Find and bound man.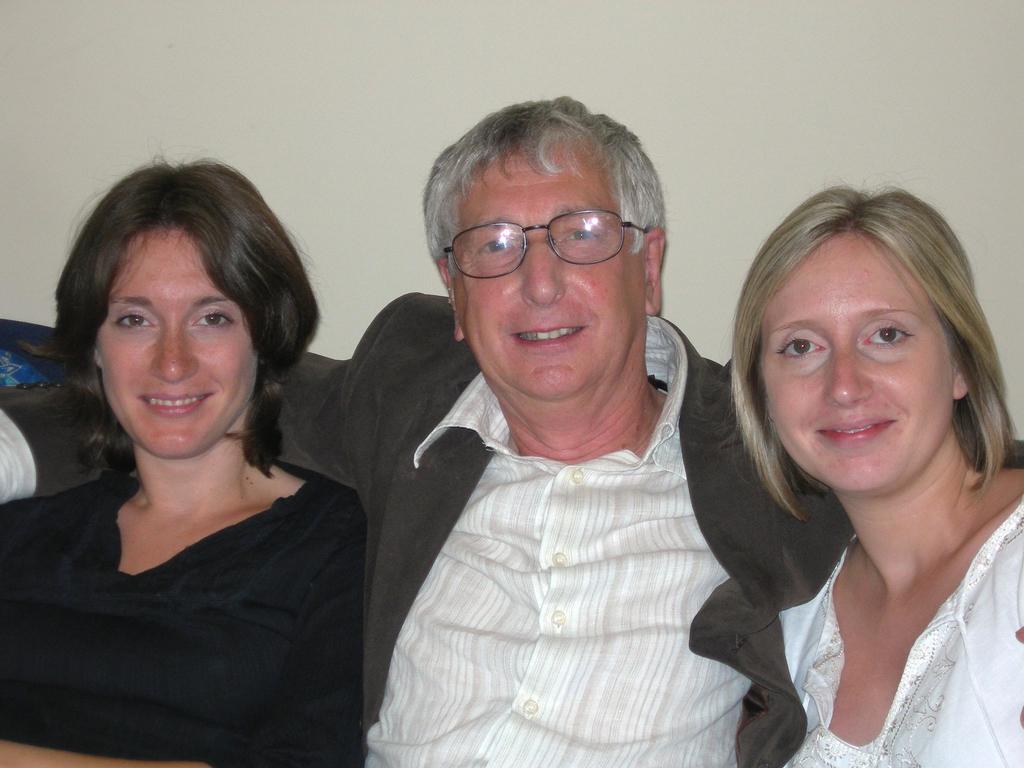
Bound: select_region(0, 97, 1023, 767).
